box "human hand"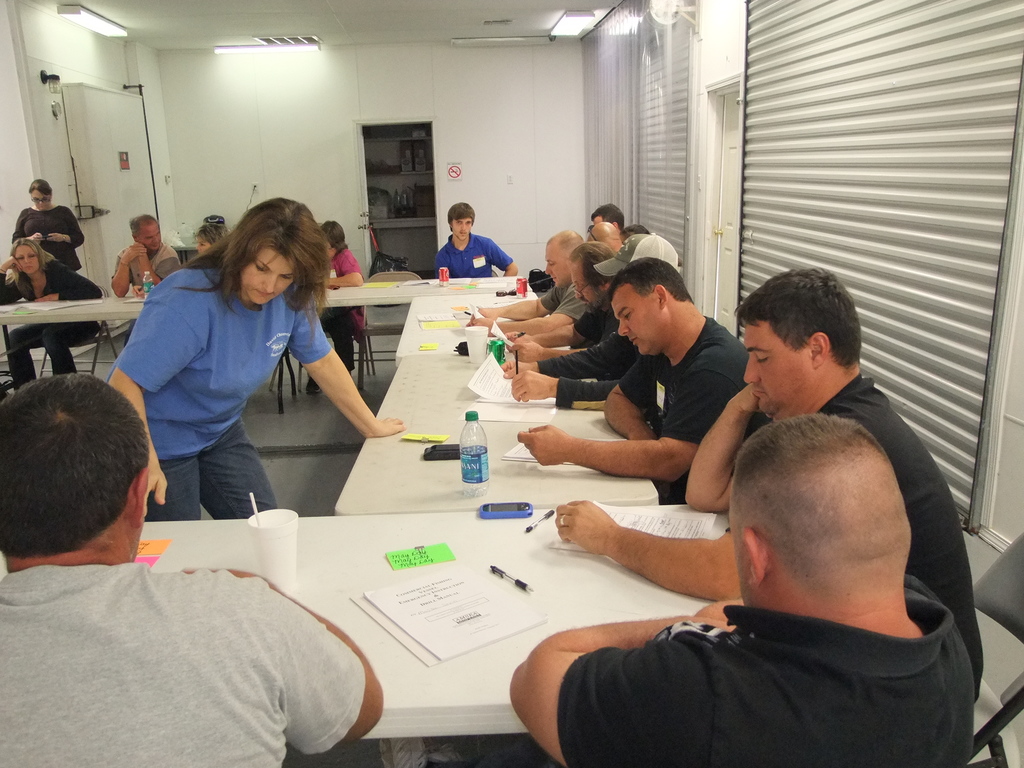
detection(463, 318, 494, 336)
